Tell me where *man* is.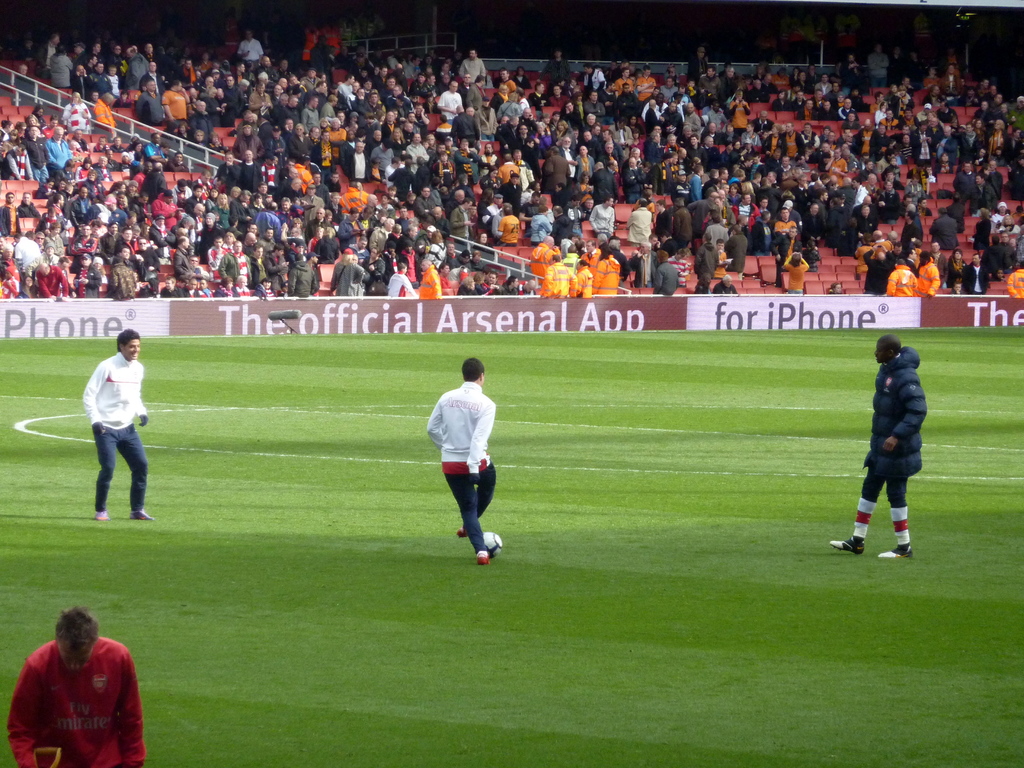
*man* is at l=35, t=264, r=70, b=301.
